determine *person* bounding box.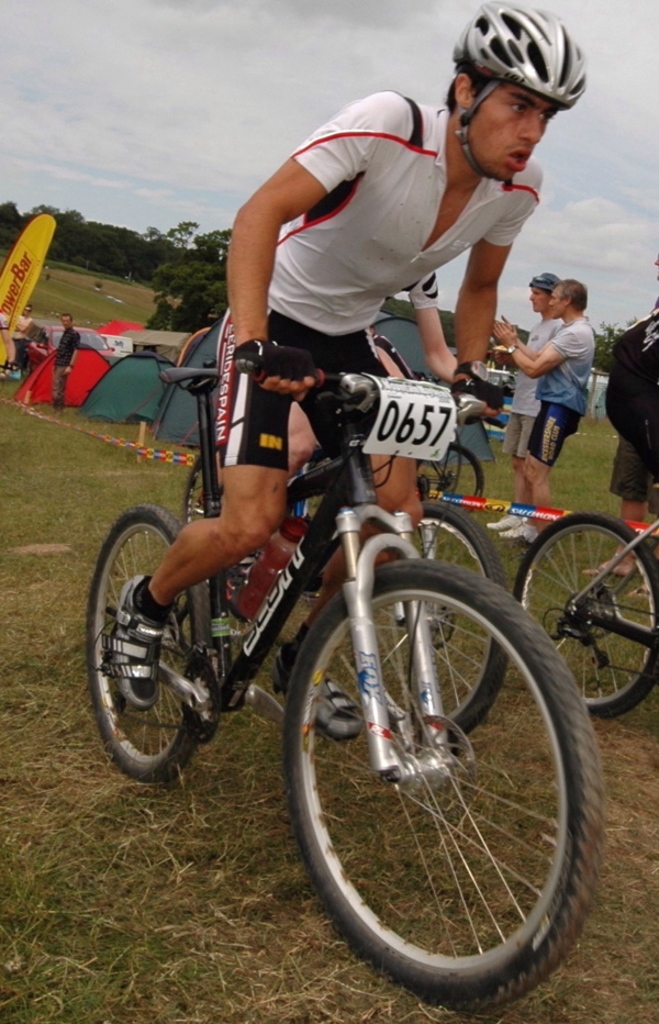
Determined: x1=96, y1=0, x2=588, y2=744.
